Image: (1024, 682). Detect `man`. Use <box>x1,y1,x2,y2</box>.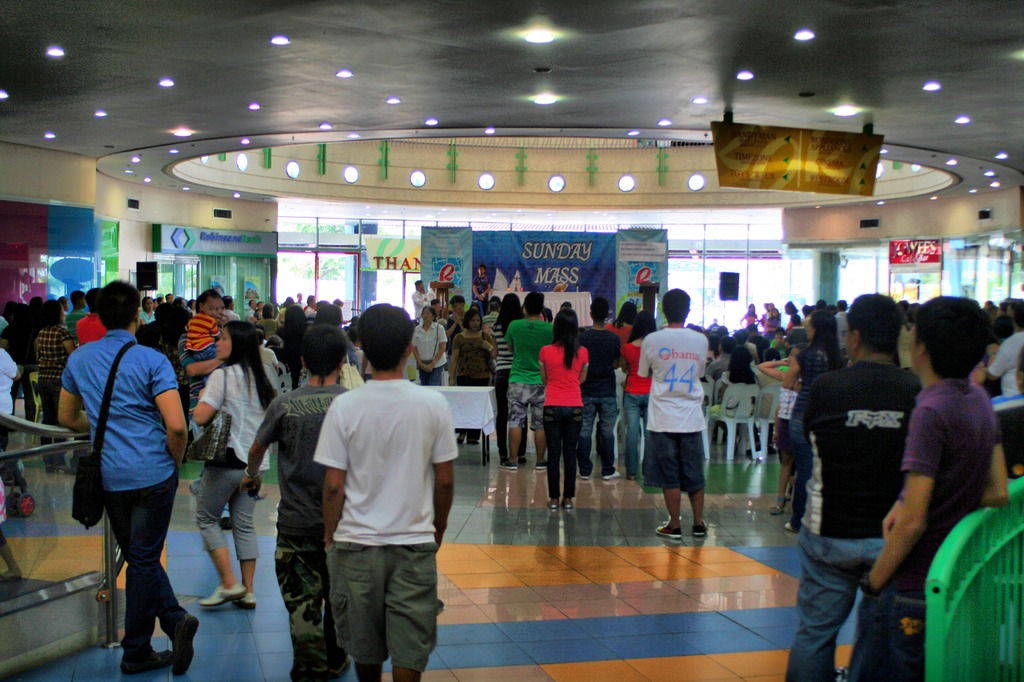
<box>707,335,737,382</box>.
